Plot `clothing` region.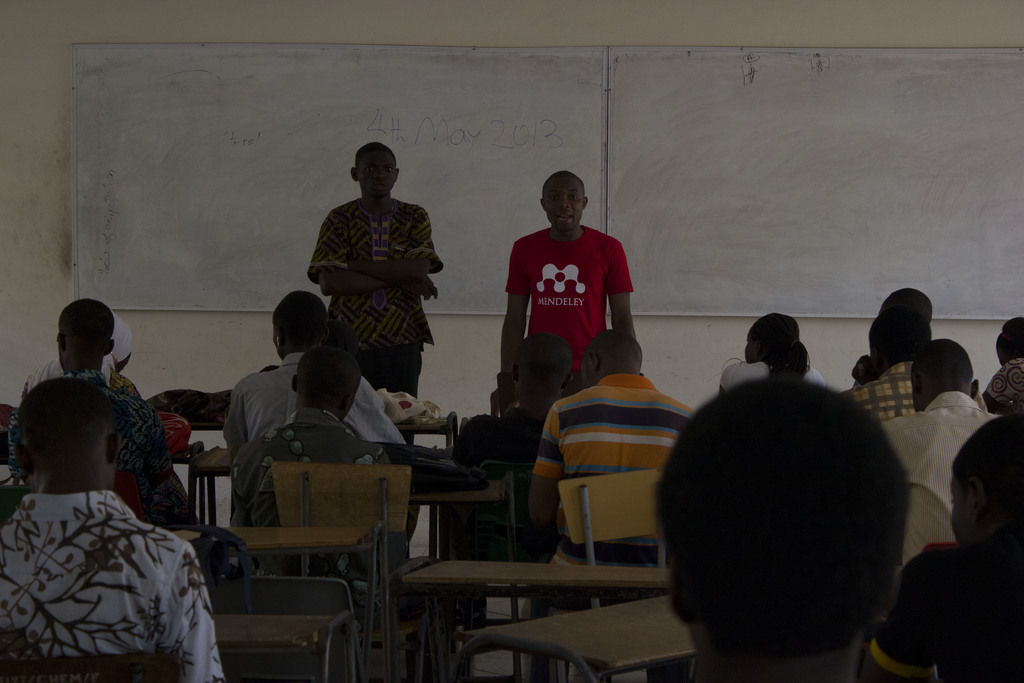
Plotted at <box>889,389,1001,503</box>.
